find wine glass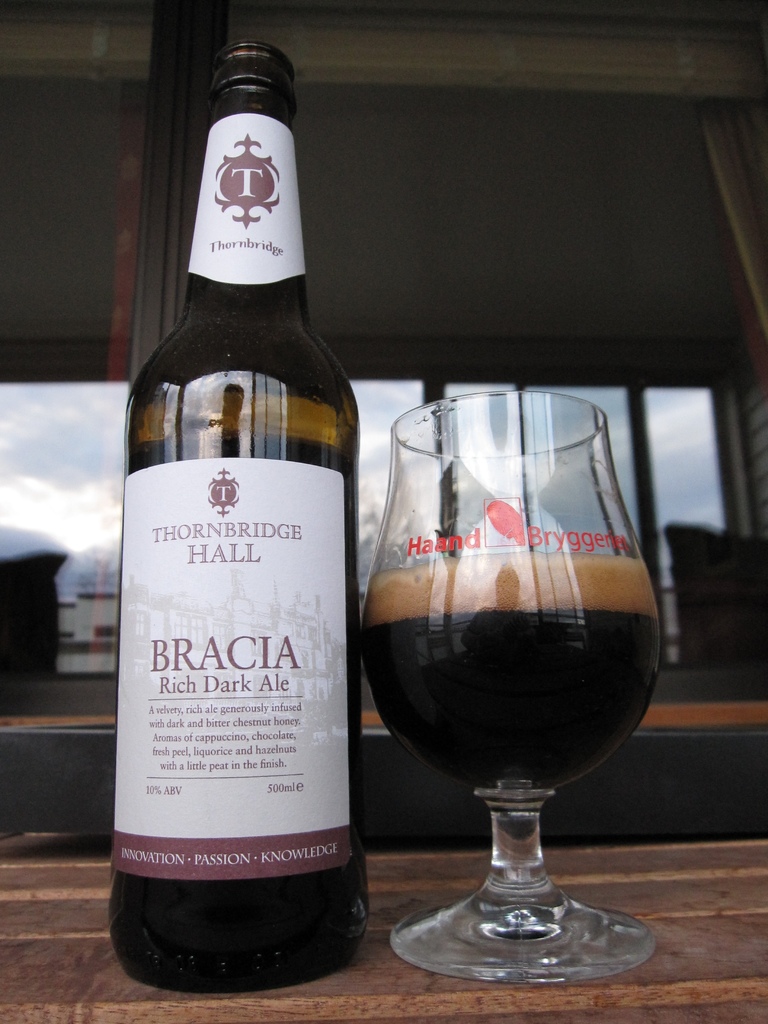
356:388:662:984
